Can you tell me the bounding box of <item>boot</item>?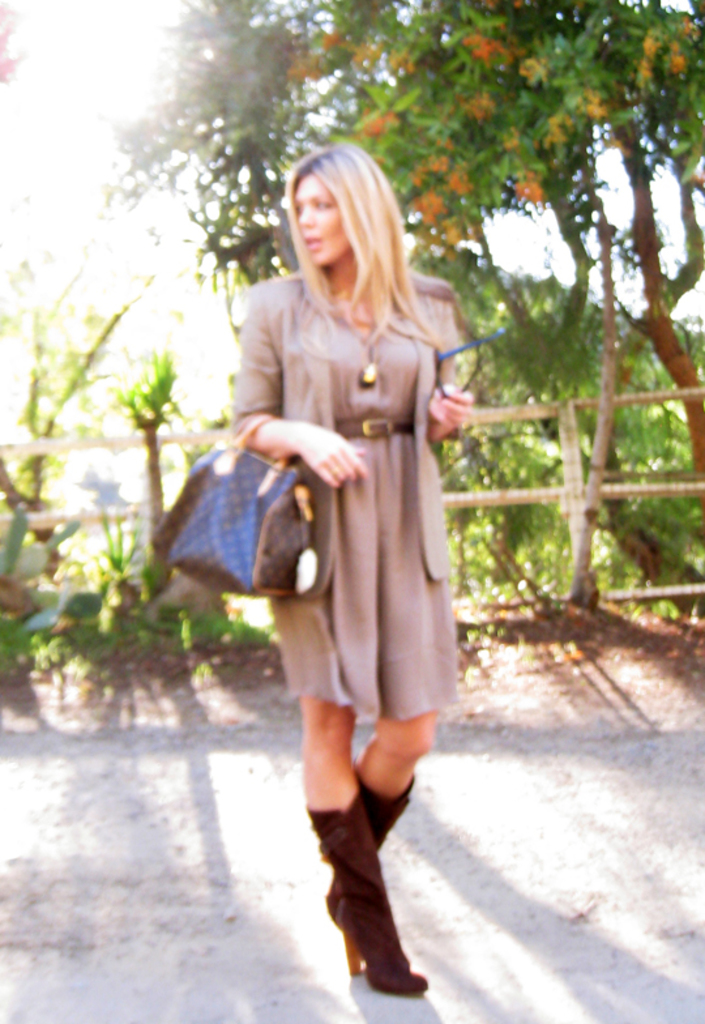
crop(316, 782, 424, 1007).
